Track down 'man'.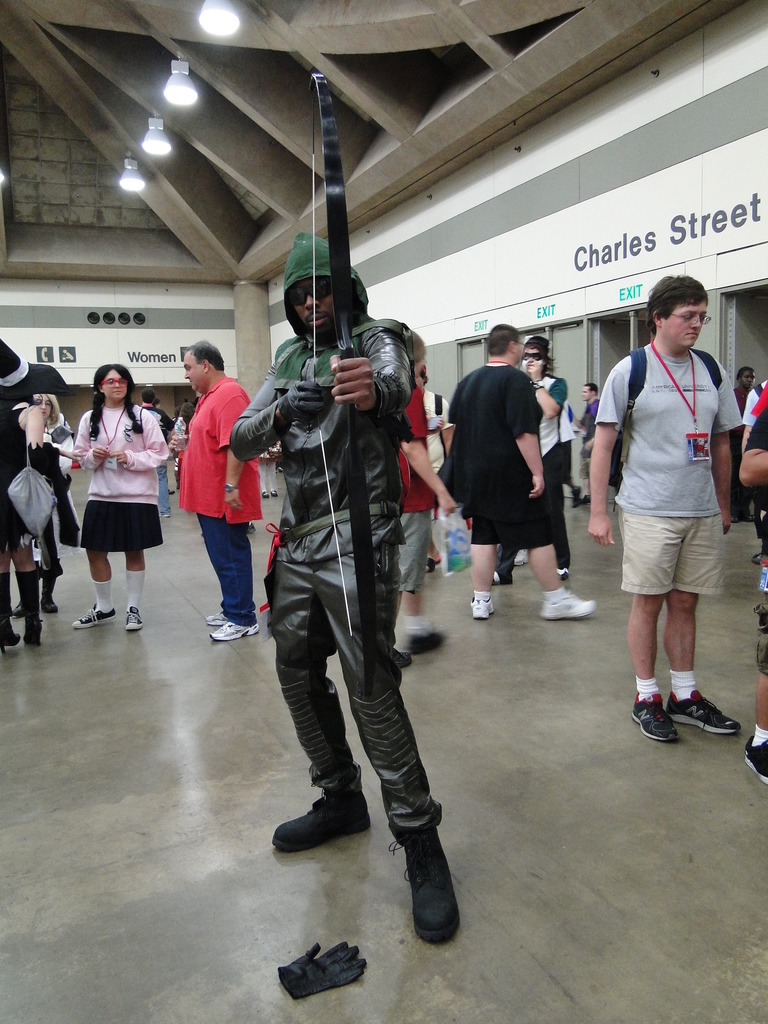
Tracked to x1=572, y1=380, x2=599, y2=511.
